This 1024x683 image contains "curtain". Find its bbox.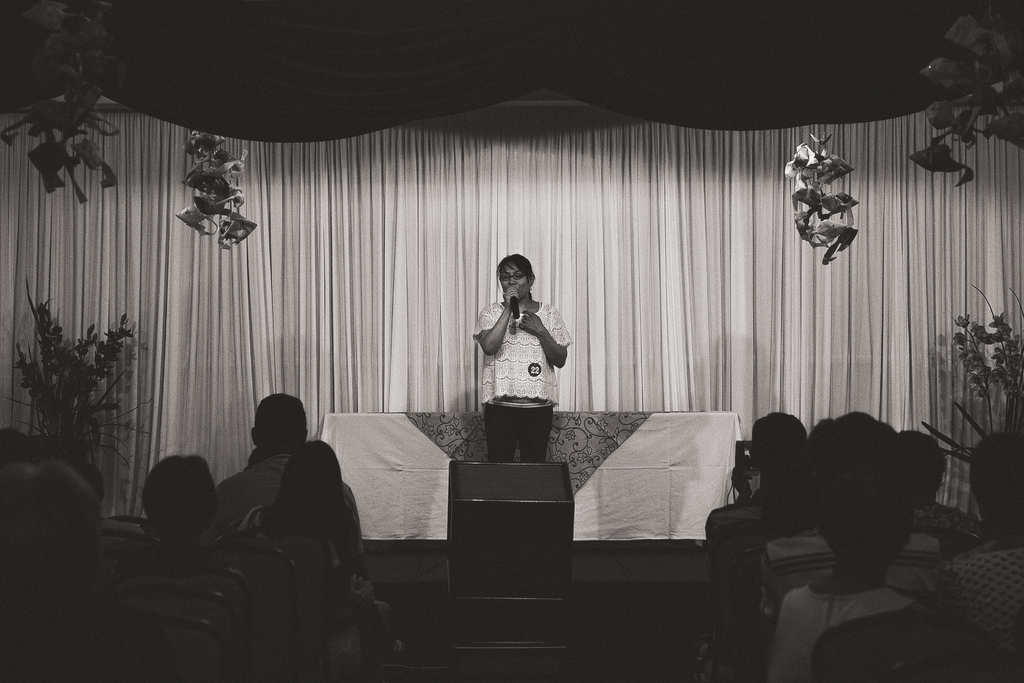
[0,122,1023,485].
